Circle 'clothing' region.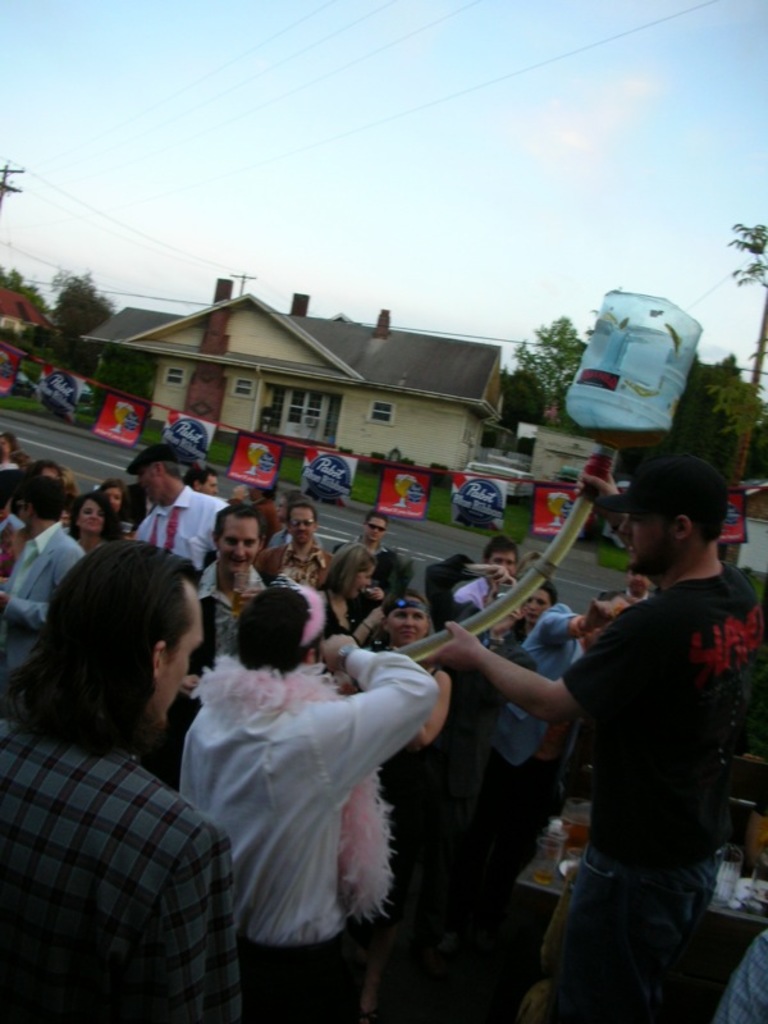
Region: l=170, t=639, r=440, b=1023.
